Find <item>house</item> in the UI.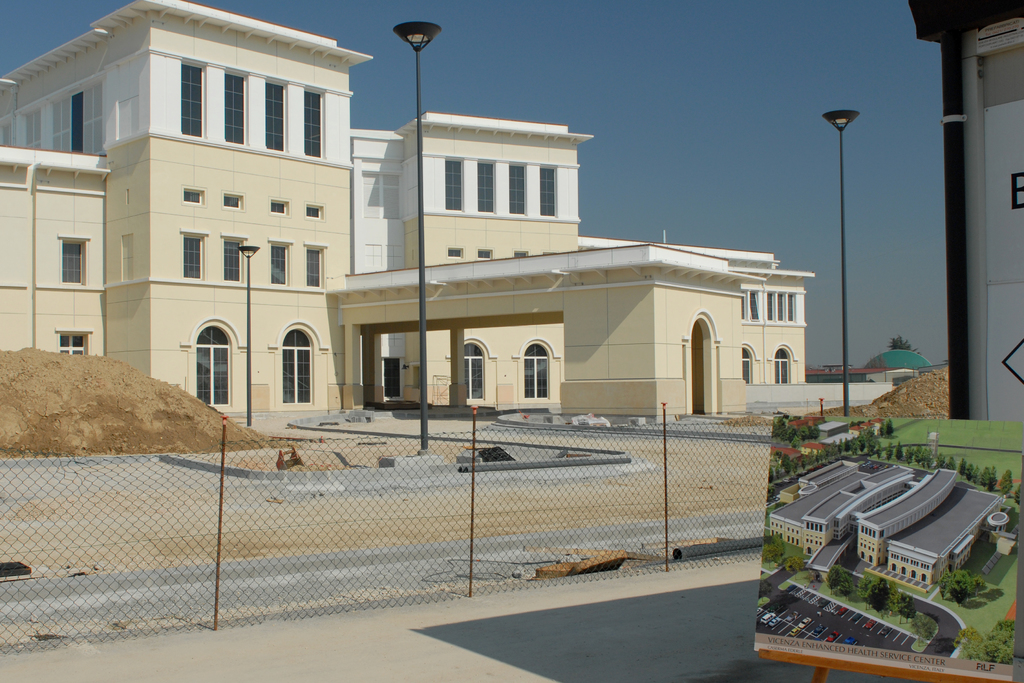
UI element at 803:362:919:393.
